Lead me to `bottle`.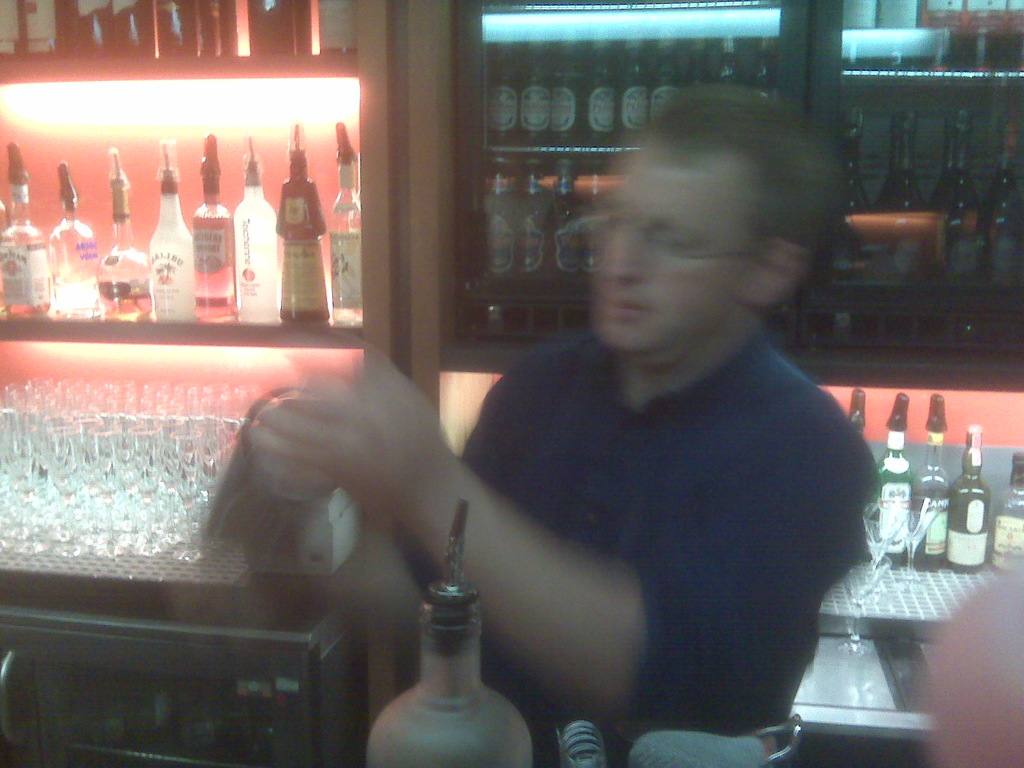
Lead to [541,156,584,278].
